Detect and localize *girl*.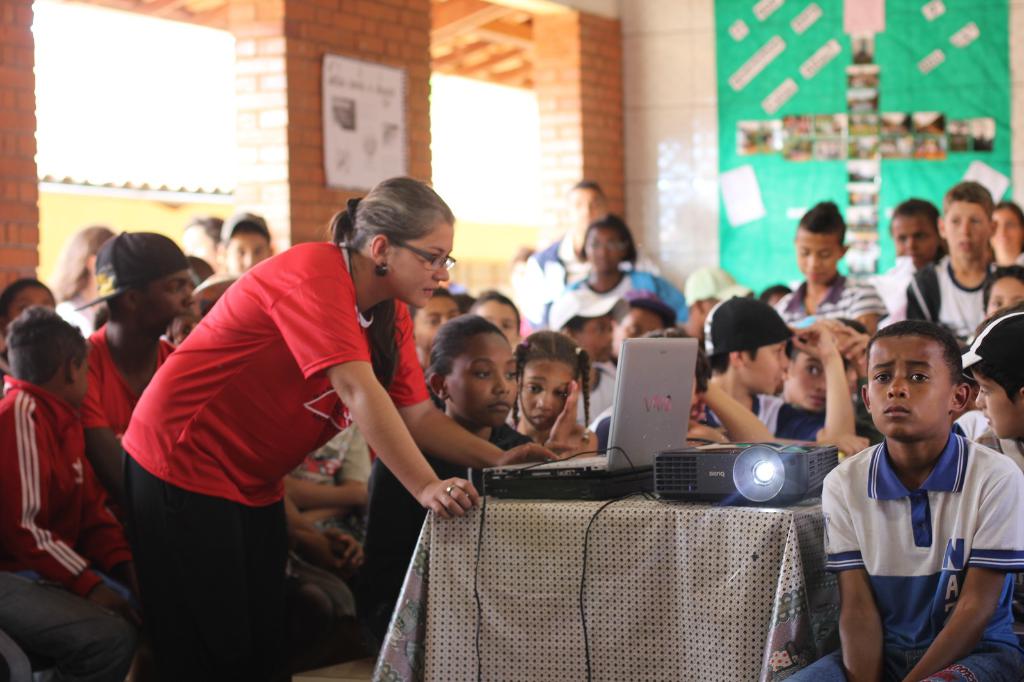
Localized at locate(991, 201, 1023, 260).
